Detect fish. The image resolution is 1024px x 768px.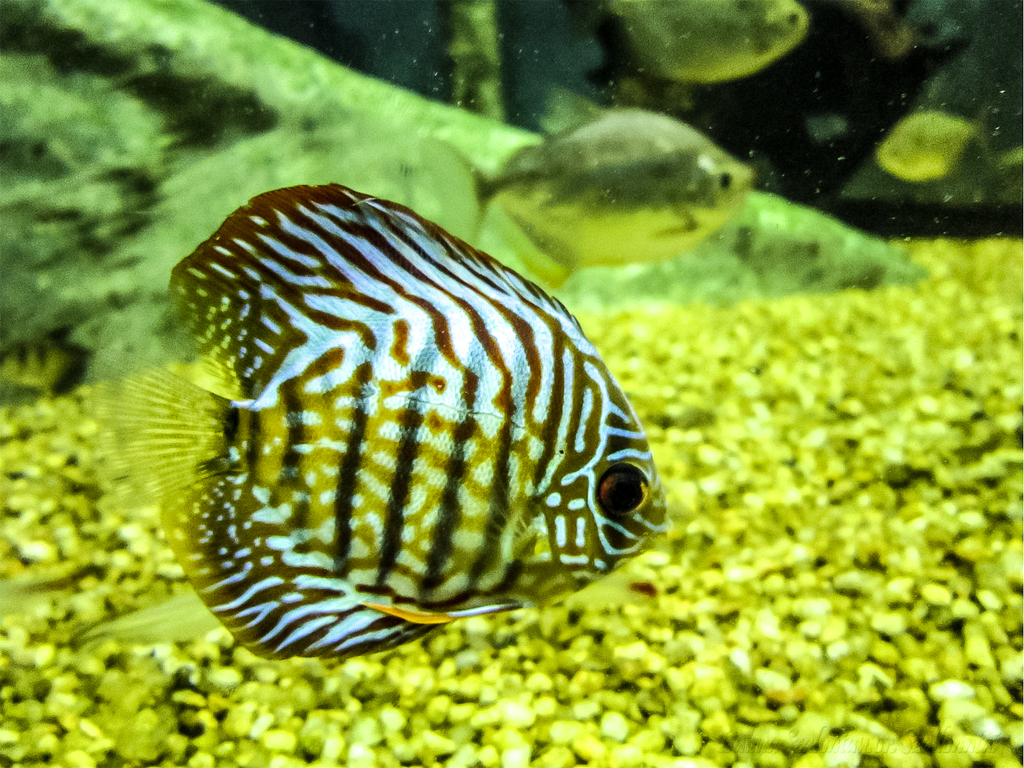
box(412, 85, 753, 294).
